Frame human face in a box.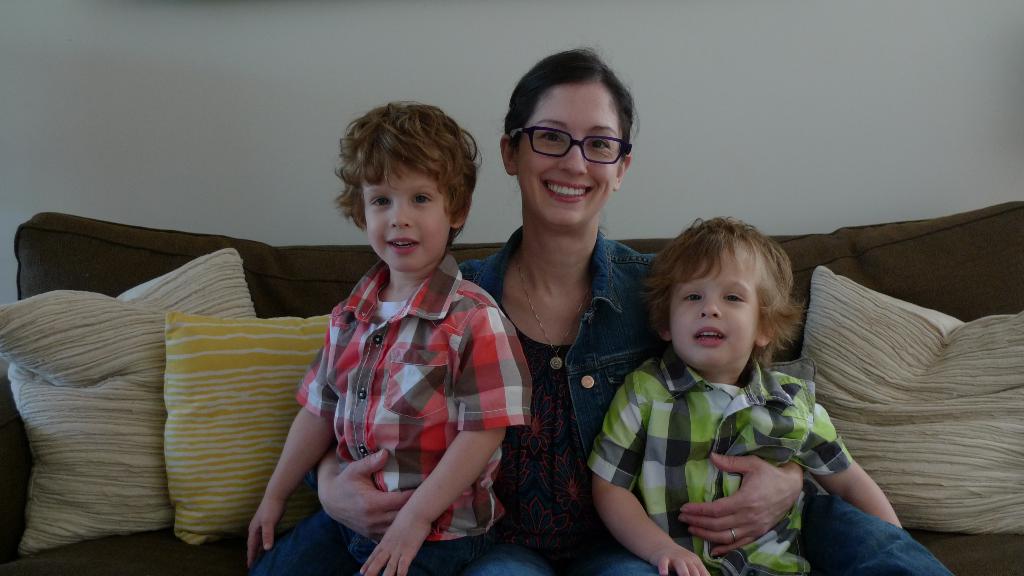
pyautogui.locateOnScreen(668, 246, 760, 372).
